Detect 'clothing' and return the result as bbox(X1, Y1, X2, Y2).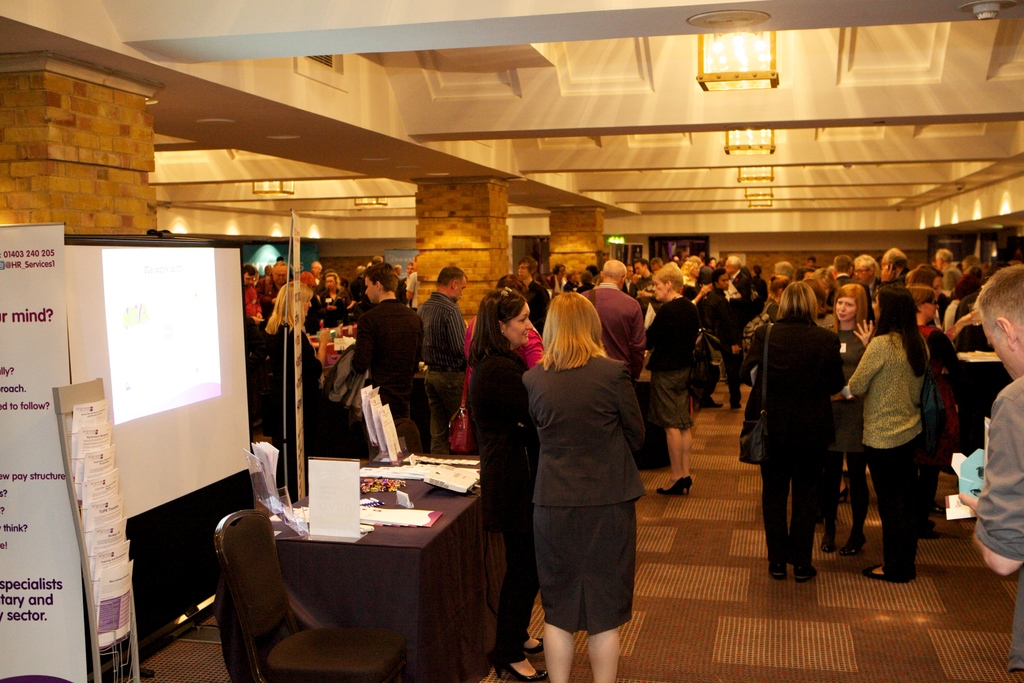
bbox(828, 327, 870, 445).
